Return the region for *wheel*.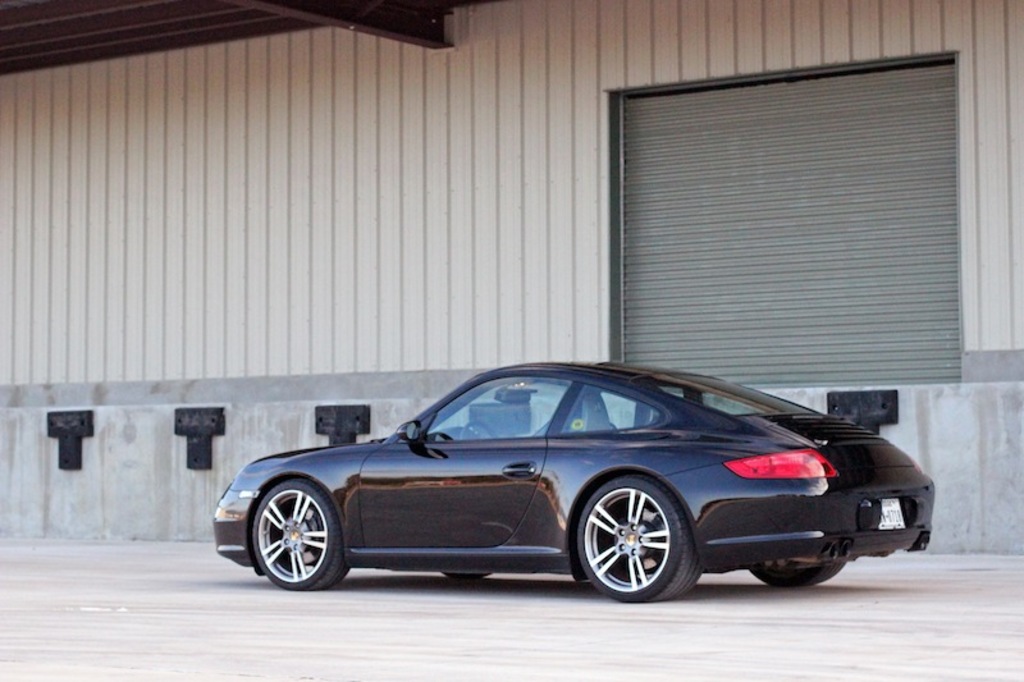
{"x1": 749, "y1": 560, "x2": 851, "y2": 591}.
